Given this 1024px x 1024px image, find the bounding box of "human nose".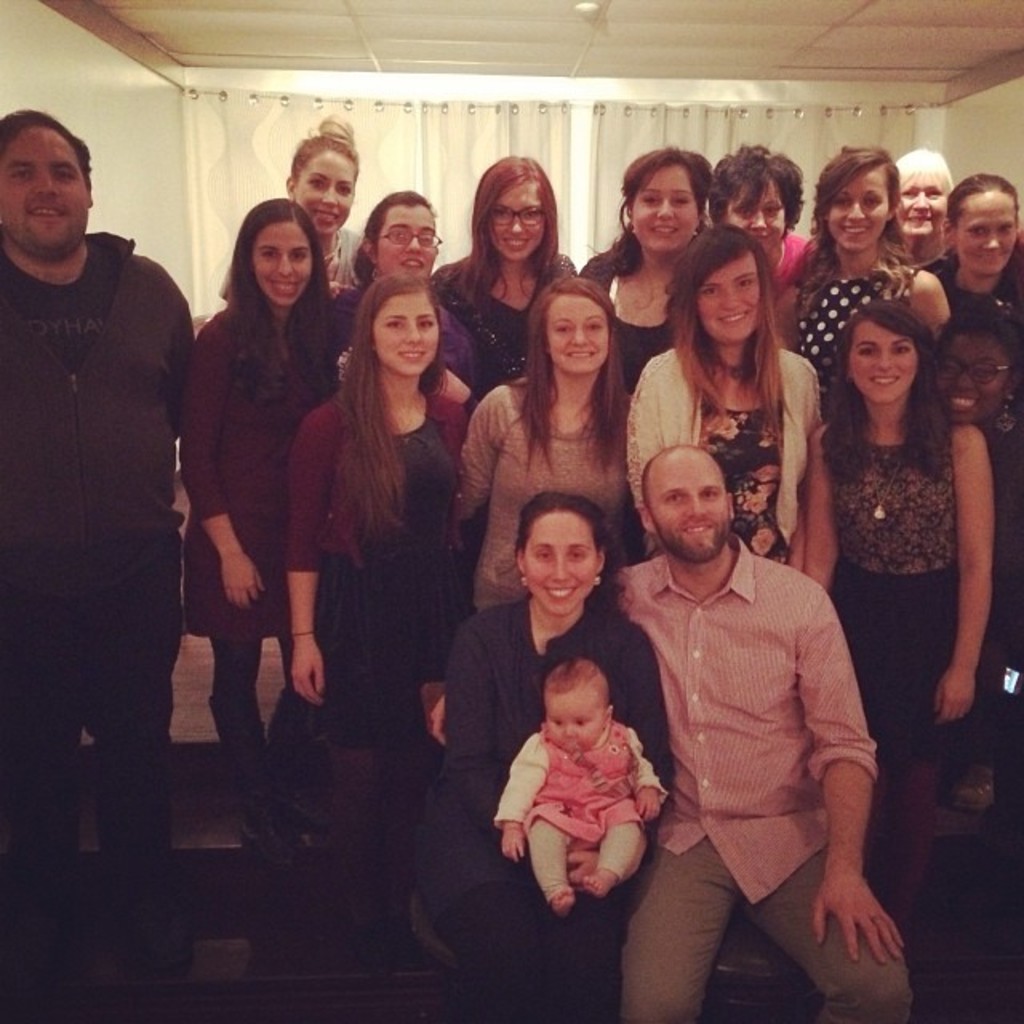
(30,176,54,200).
